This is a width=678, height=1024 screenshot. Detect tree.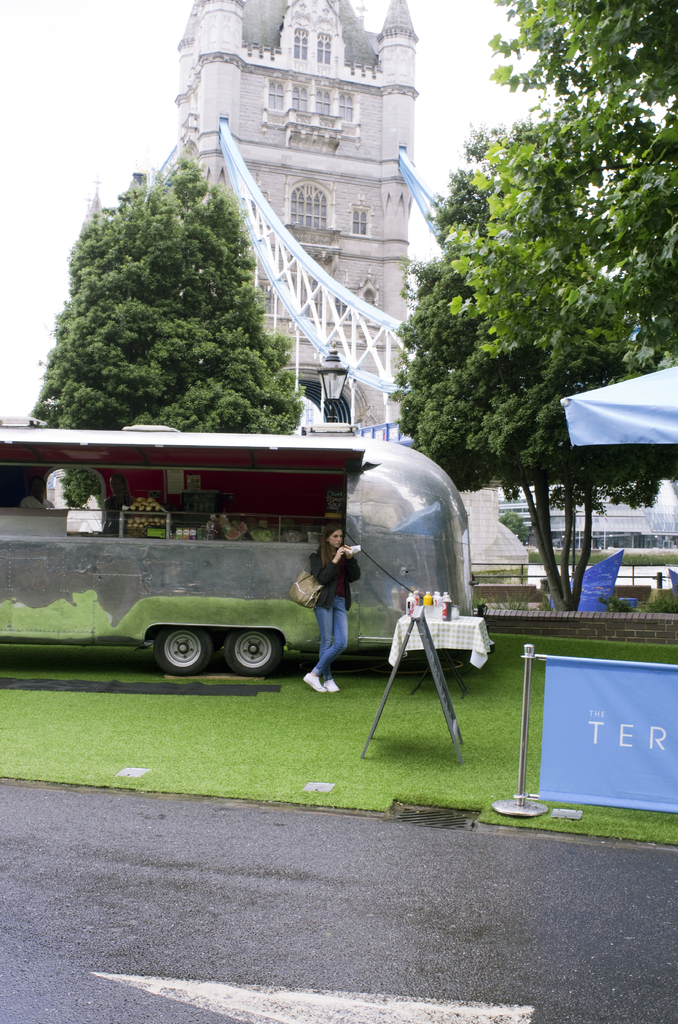
bbox=(24, 140, 319, 433).
